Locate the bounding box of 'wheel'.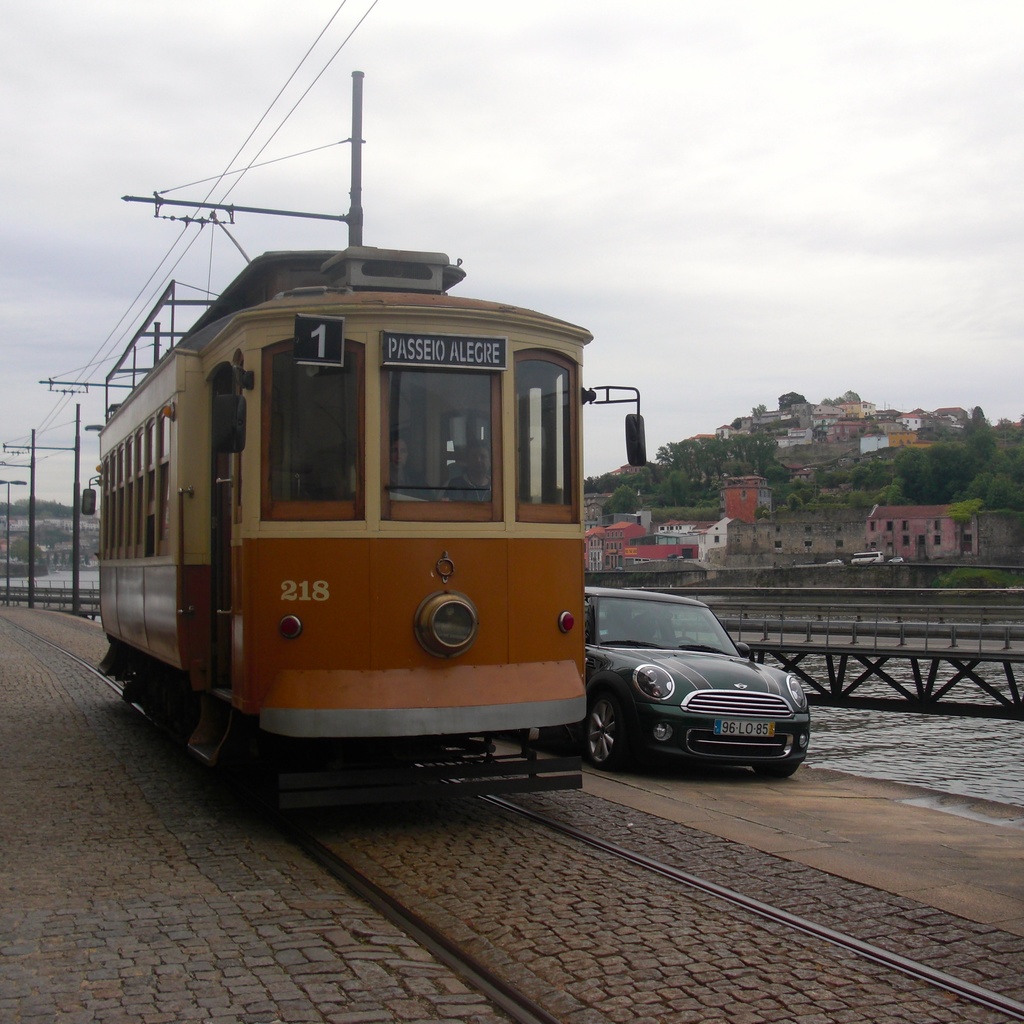
Bounding box: bbox=(580, 684, 630, 771).
